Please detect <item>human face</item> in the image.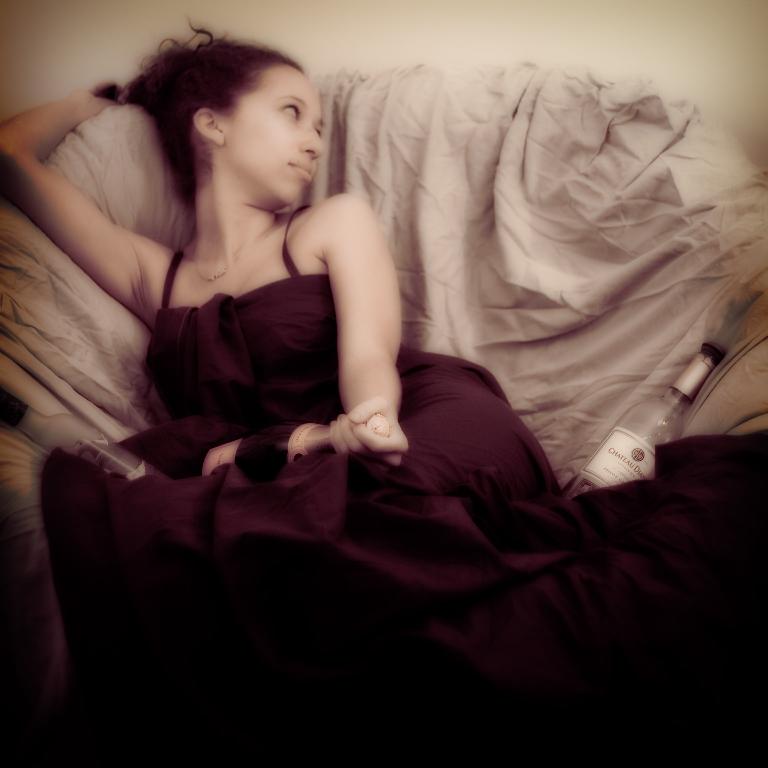
[x1=229, y1=71, x2=321, y2=212].
